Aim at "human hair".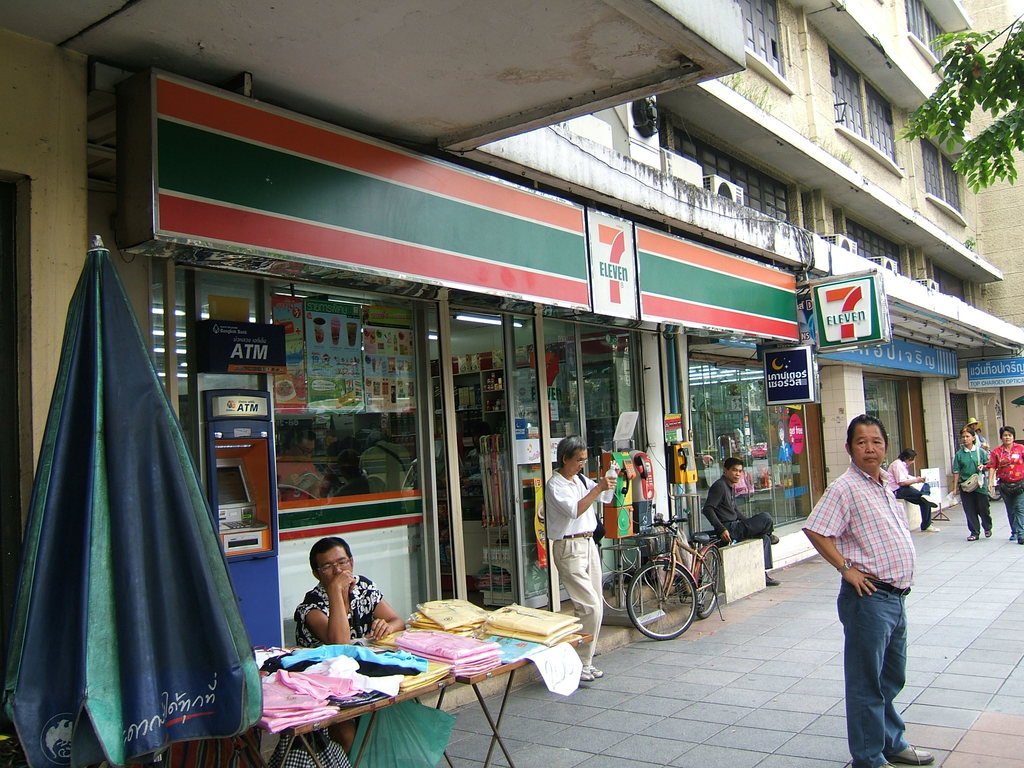
Aimed at (x1=849, y1=412, x2=886, y2=456).
